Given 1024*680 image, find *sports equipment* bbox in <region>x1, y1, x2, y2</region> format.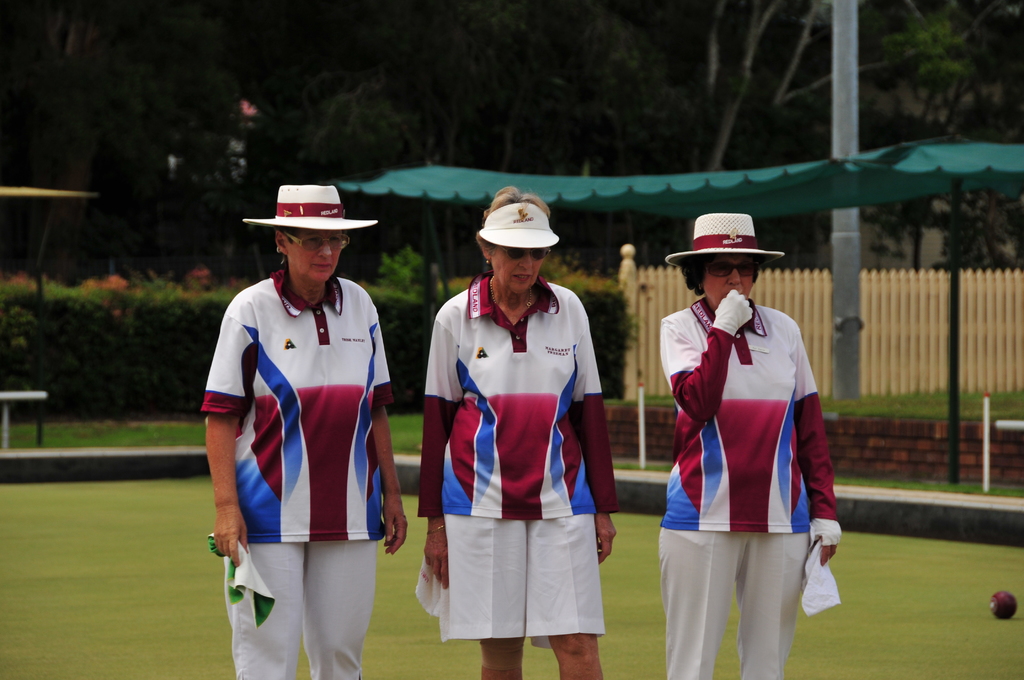
<region>988, 590, 1018, 622</region>.
